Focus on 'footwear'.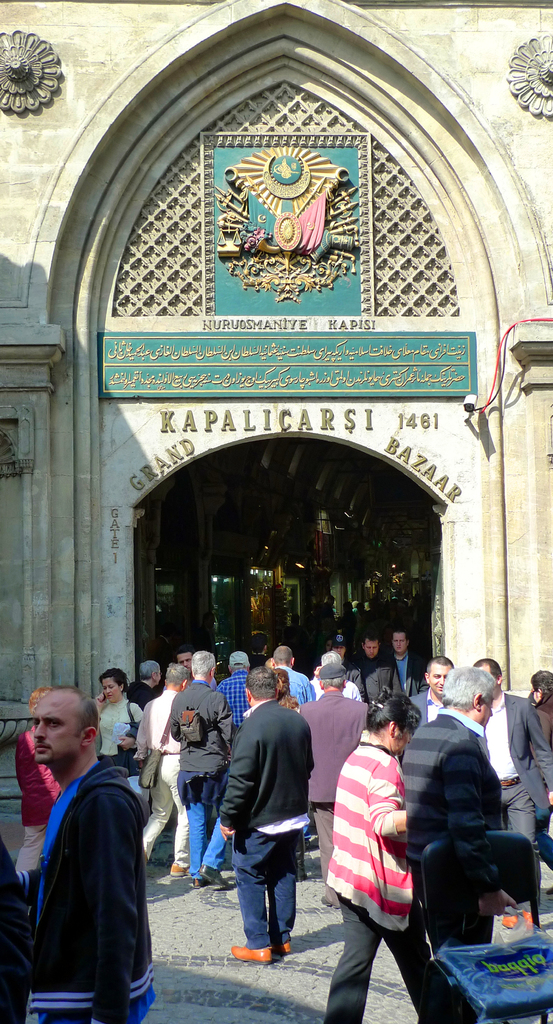
Focused at [199,865,227,889].
